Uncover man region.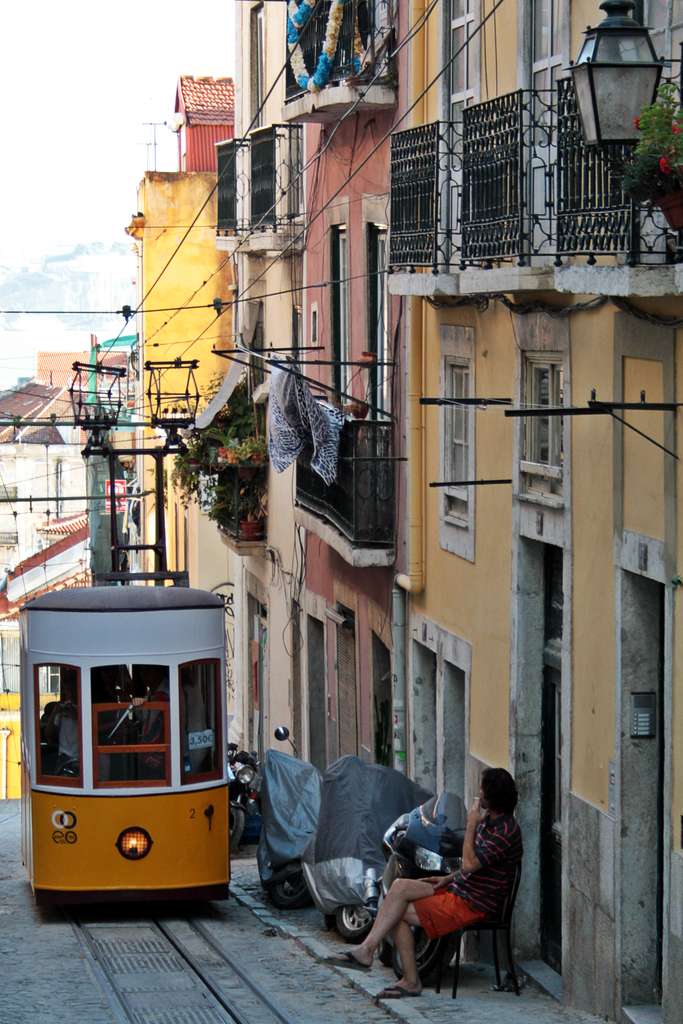
Uncovered: select_region(311, 764, 531, 1007).
